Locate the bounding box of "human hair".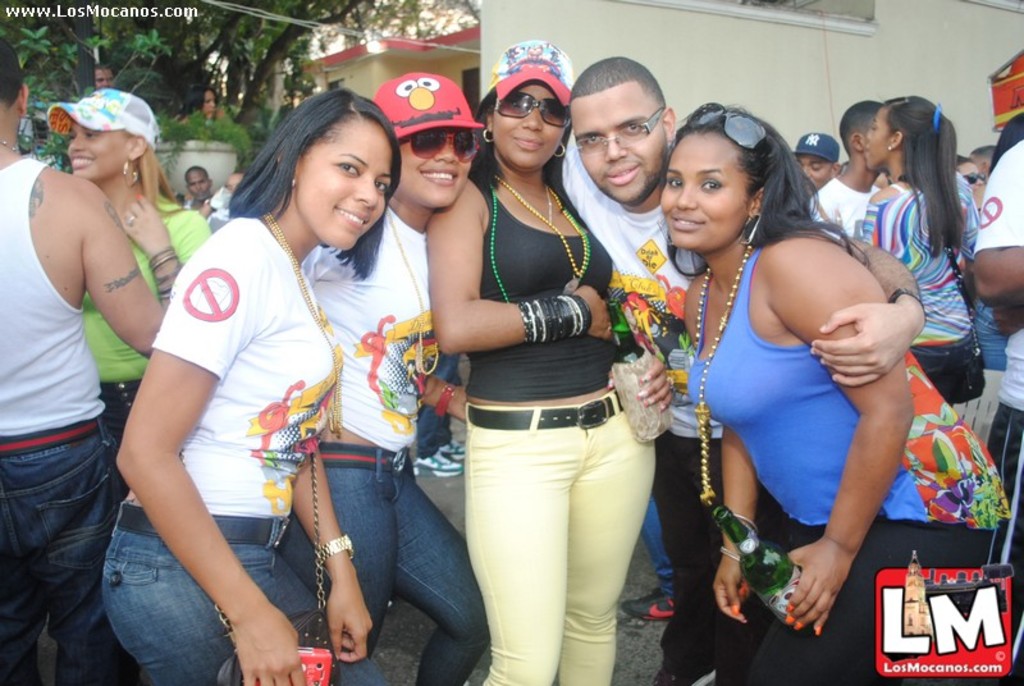
Bounding box: (879,92,960,266).
